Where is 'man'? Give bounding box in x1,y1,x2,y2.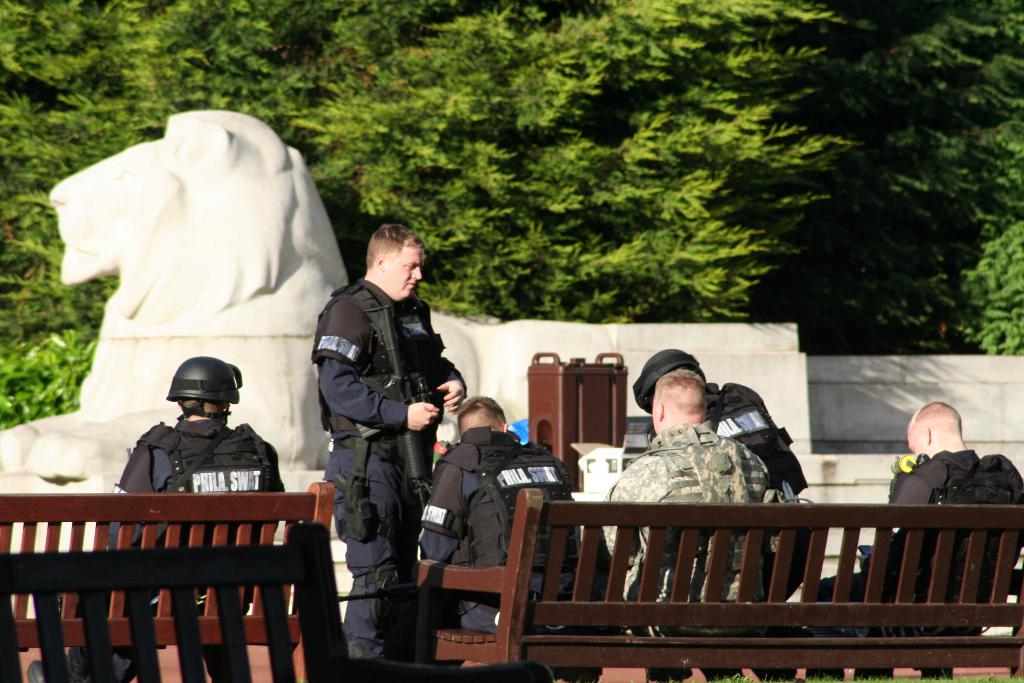
604,362,797,682.
